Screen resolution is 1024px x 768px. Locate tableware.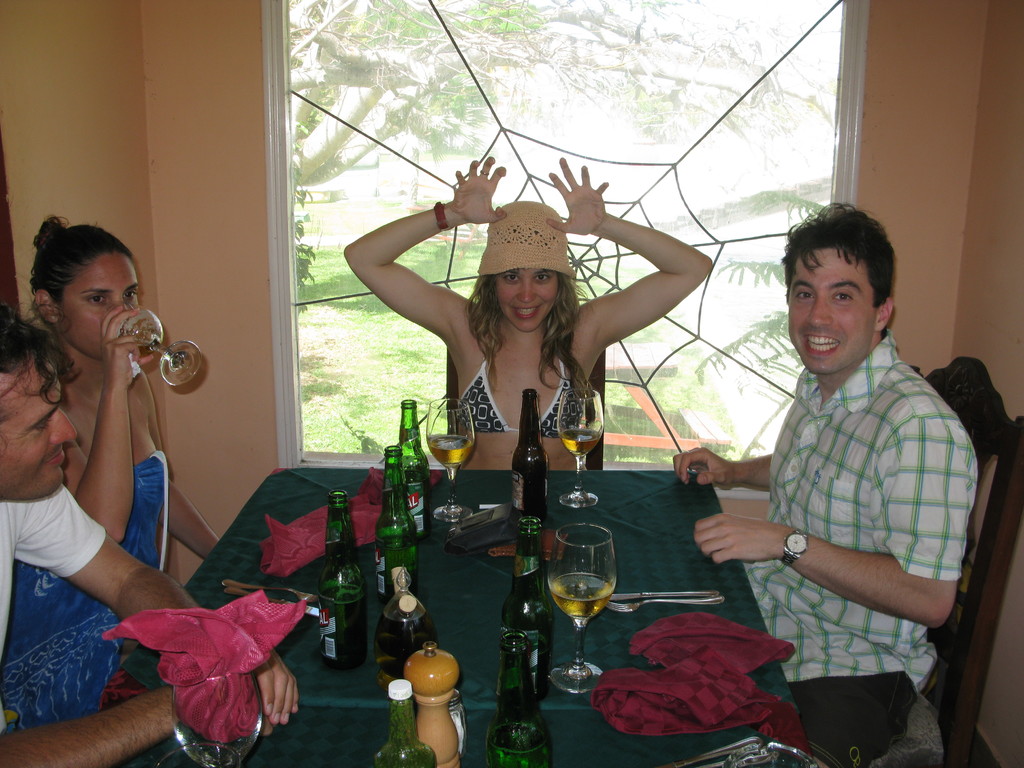
<box>120,307,204,388</box>.
